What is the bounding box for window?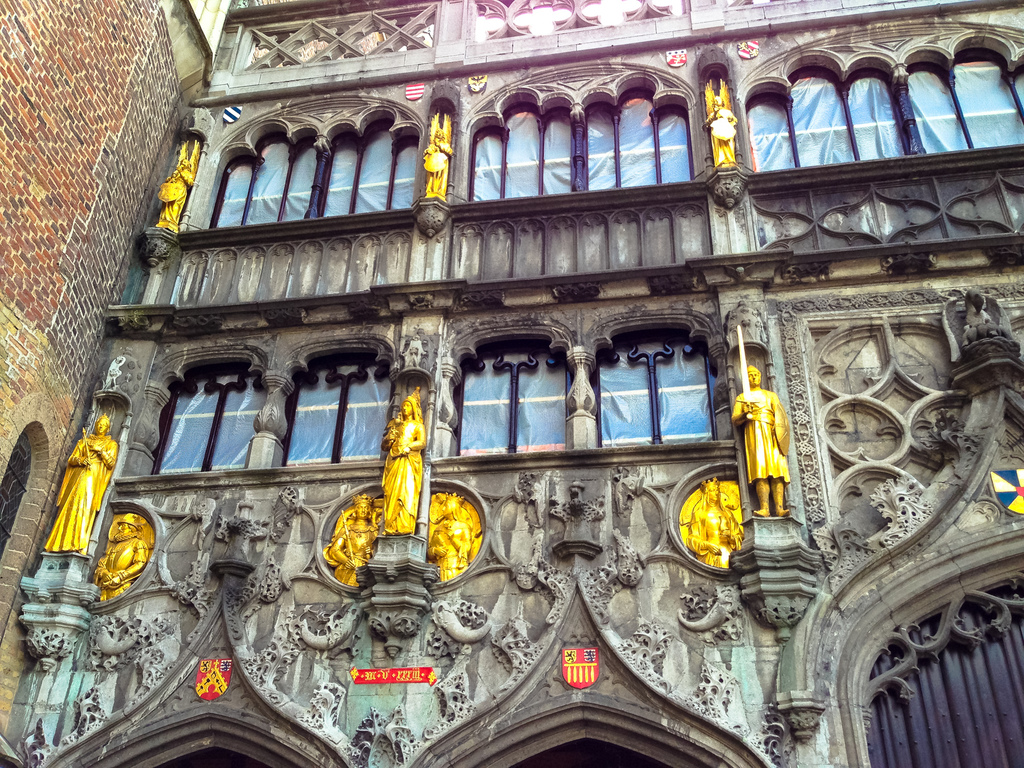
[589,308,713,470].
